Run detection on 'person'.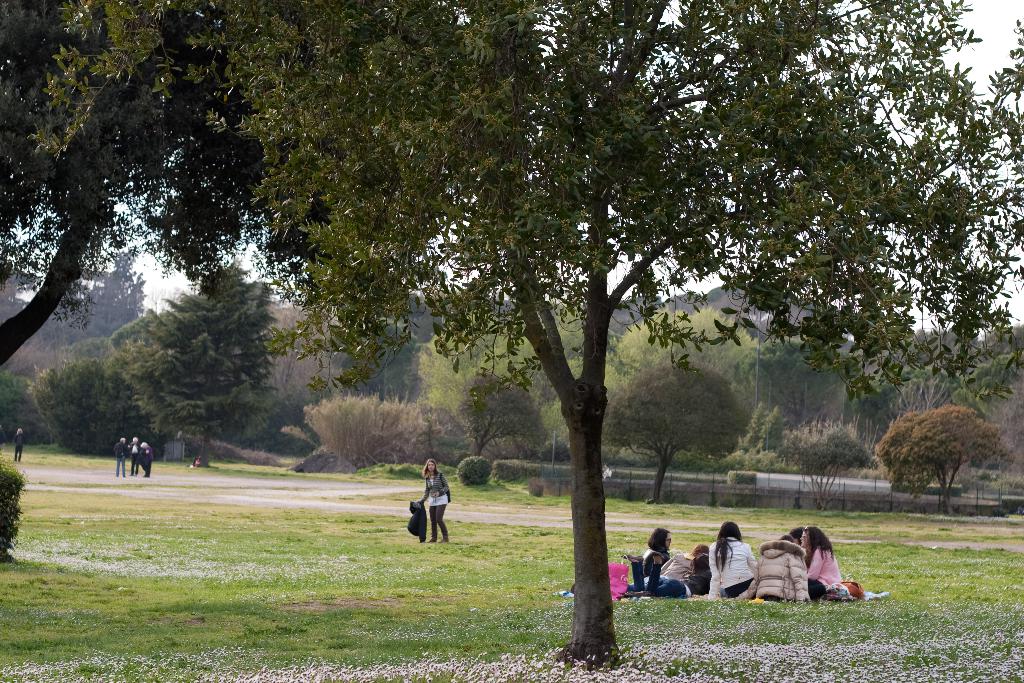
Result: bbox(125, 437, 148, 476).
